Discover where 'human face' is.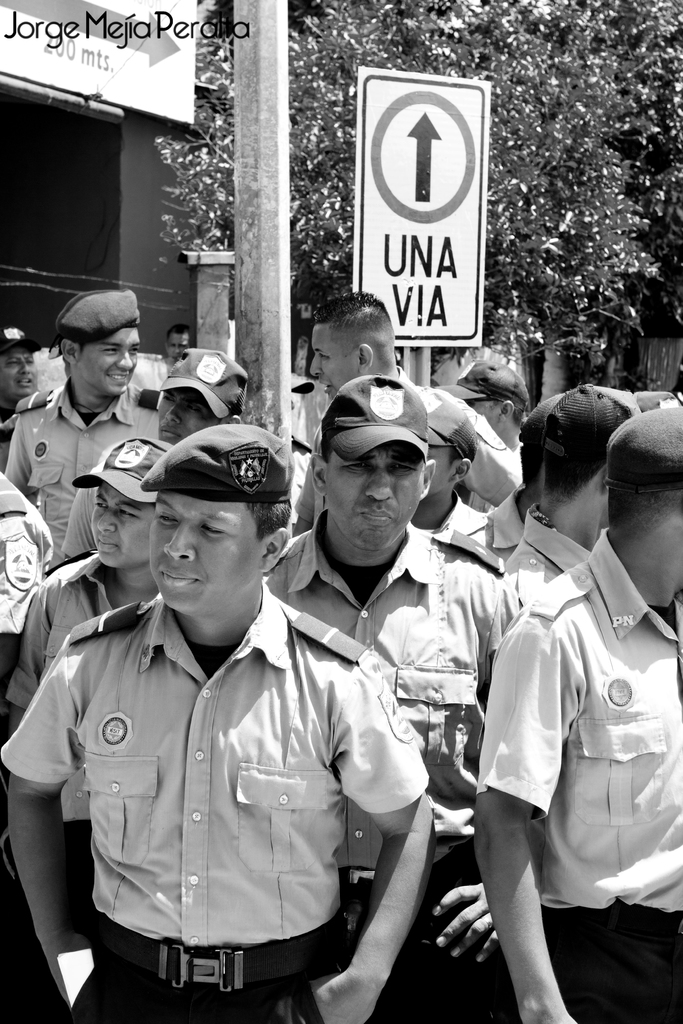
Discovered at (left=82, top=330, right=138, bottom=395).
